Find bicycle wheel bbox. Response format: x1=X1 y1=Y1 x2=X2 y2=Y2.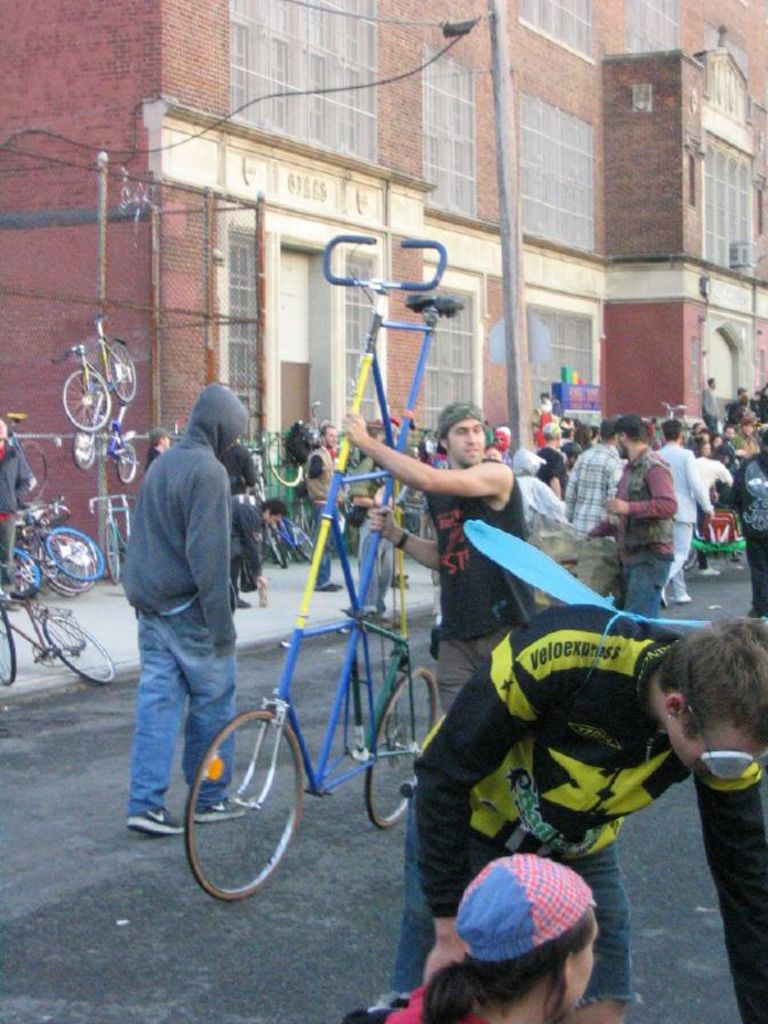
x1=362 y1=666 x2=443 y2=831.
